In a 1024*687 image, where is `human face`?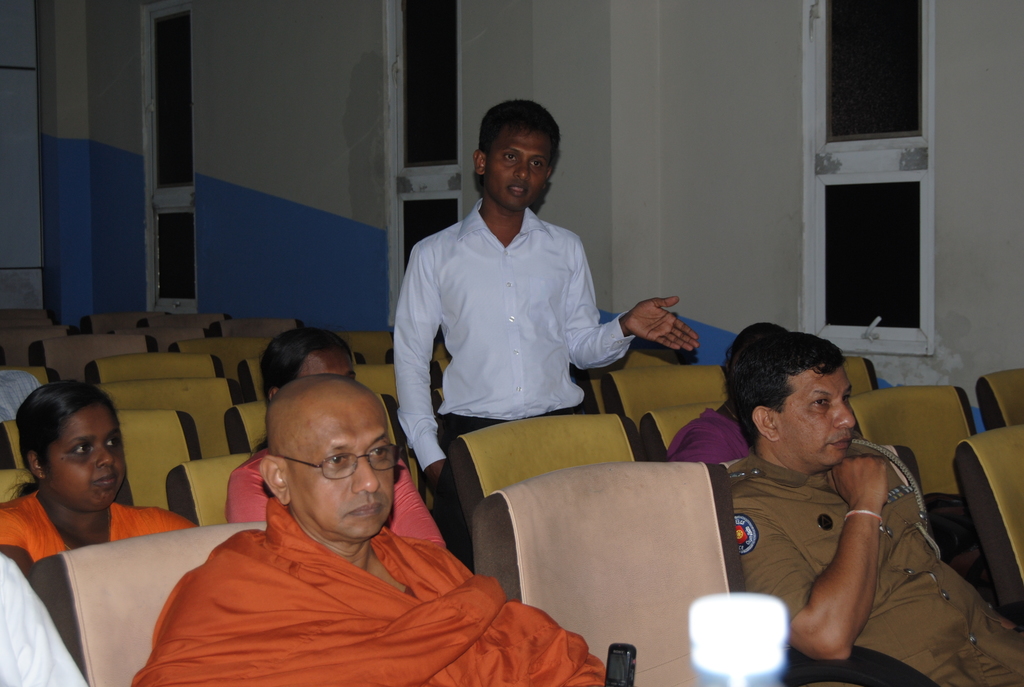
299/345/355/375.
